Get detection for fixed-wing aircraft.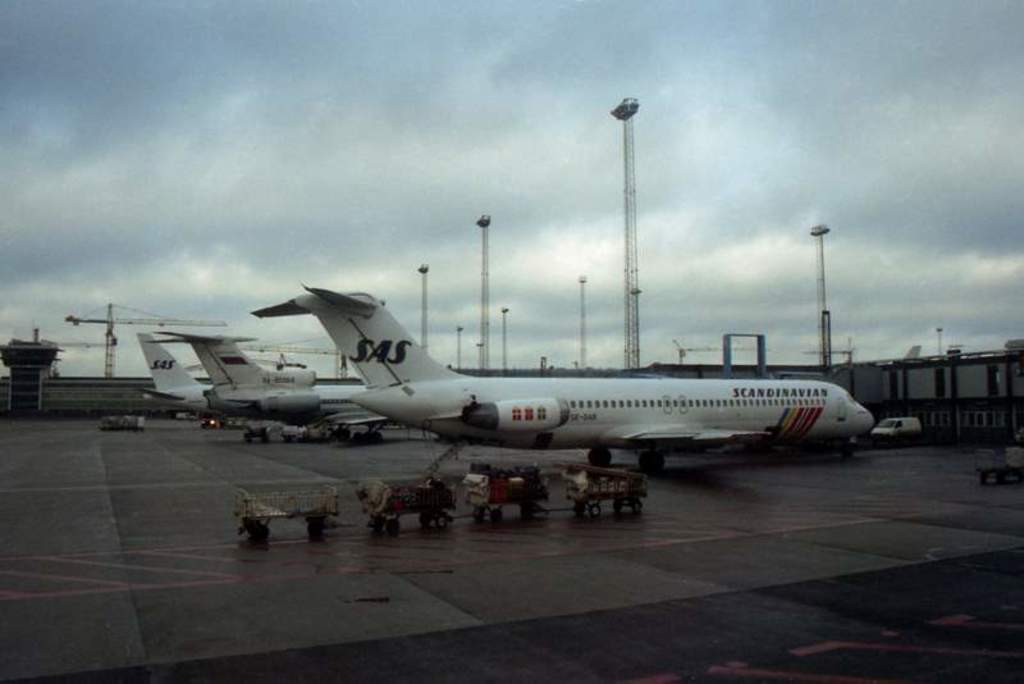
Detection: pyautogui.locateOnScreen(146, 330, 396, 443).
